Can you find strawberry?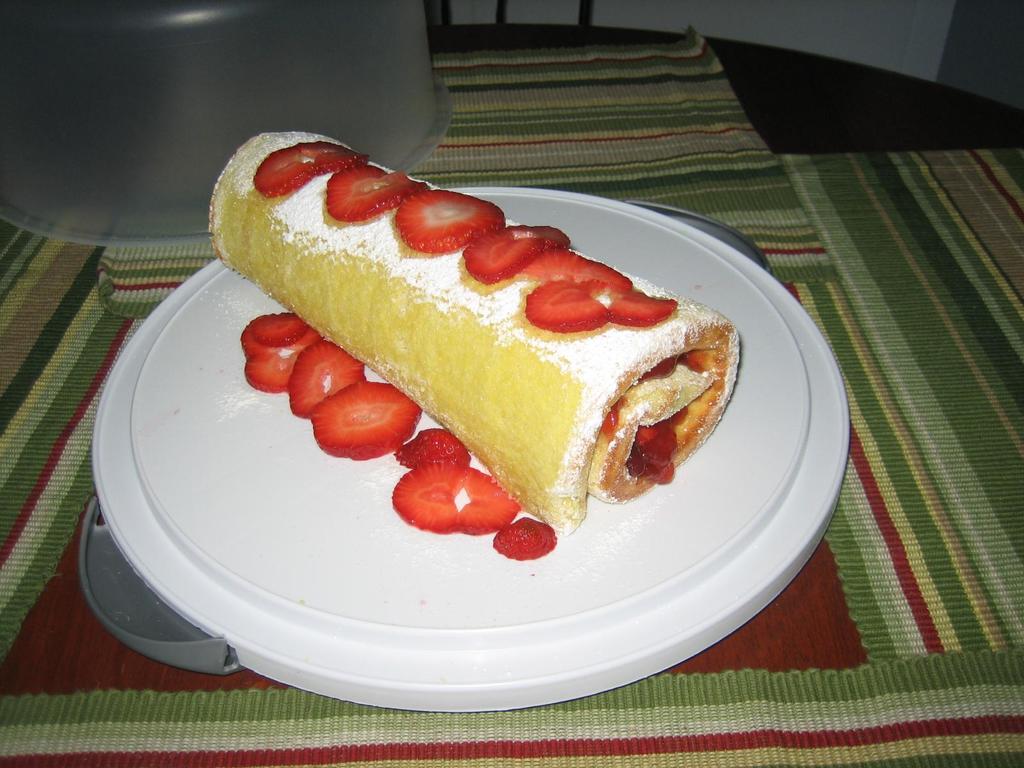
Yes, bounding box: 493, 518, 561, 561.
